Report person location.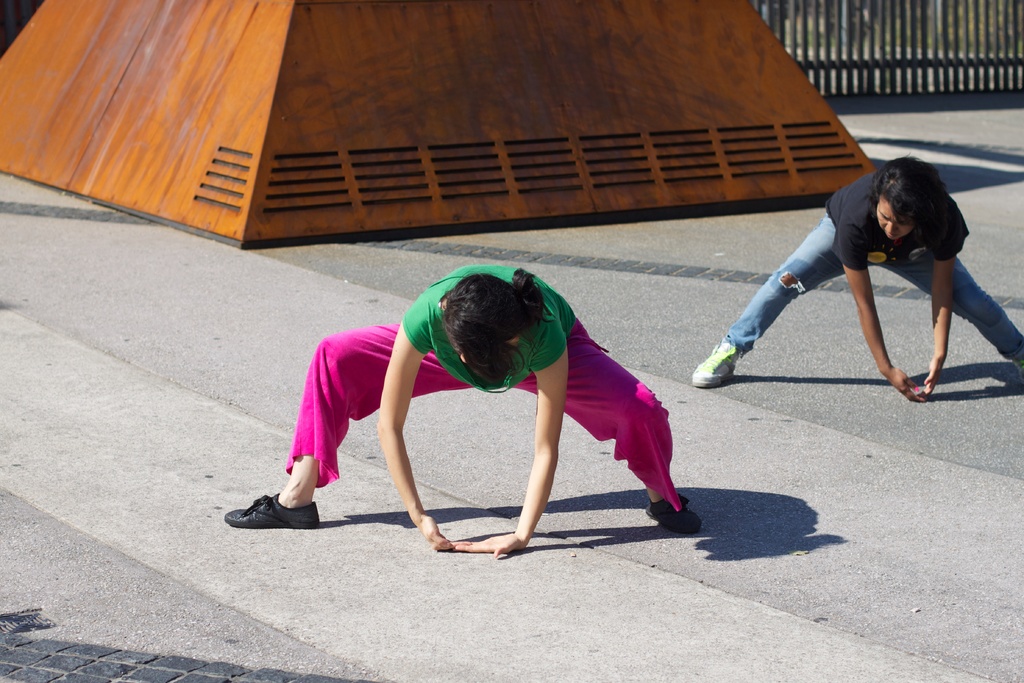
Report: locate(719, 134, 1005, 397).
